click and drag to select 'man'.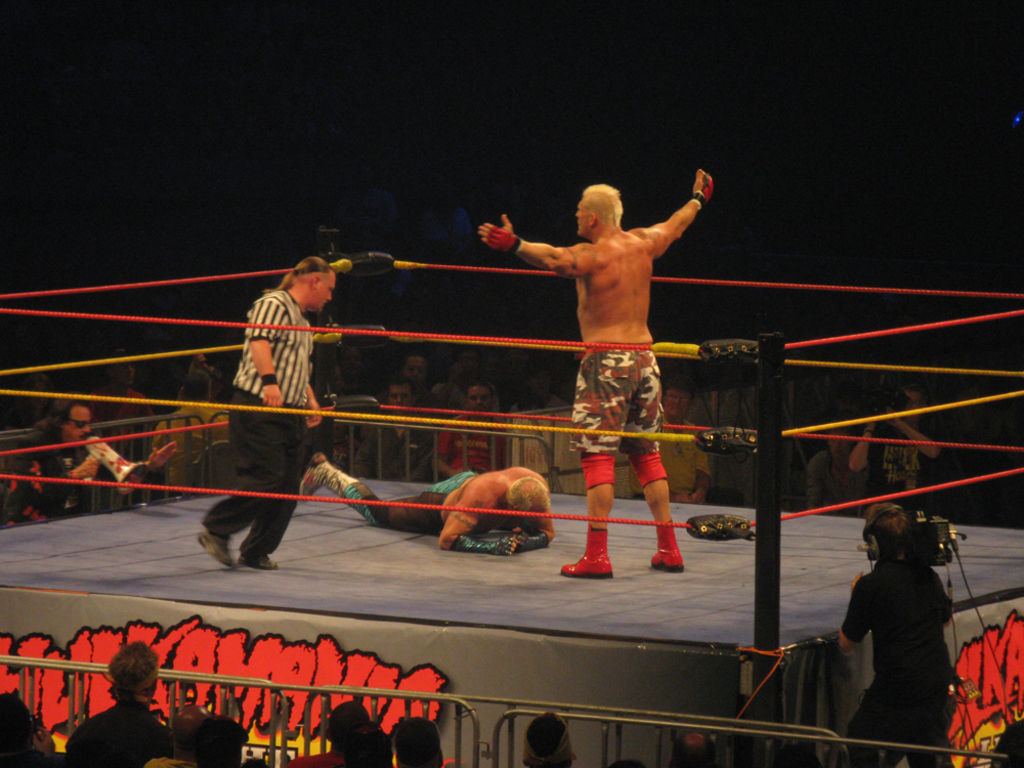
Selection: 845/379/938/519.
